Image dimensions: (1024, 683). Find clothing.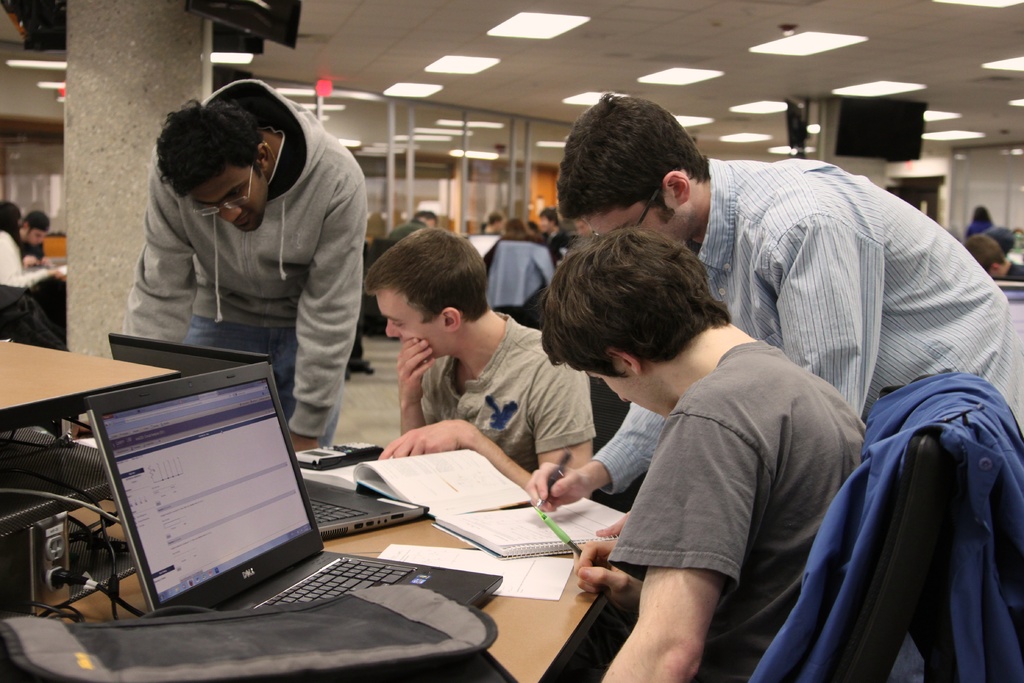
<bbox>417, 310, 596, 494</bbox>.
